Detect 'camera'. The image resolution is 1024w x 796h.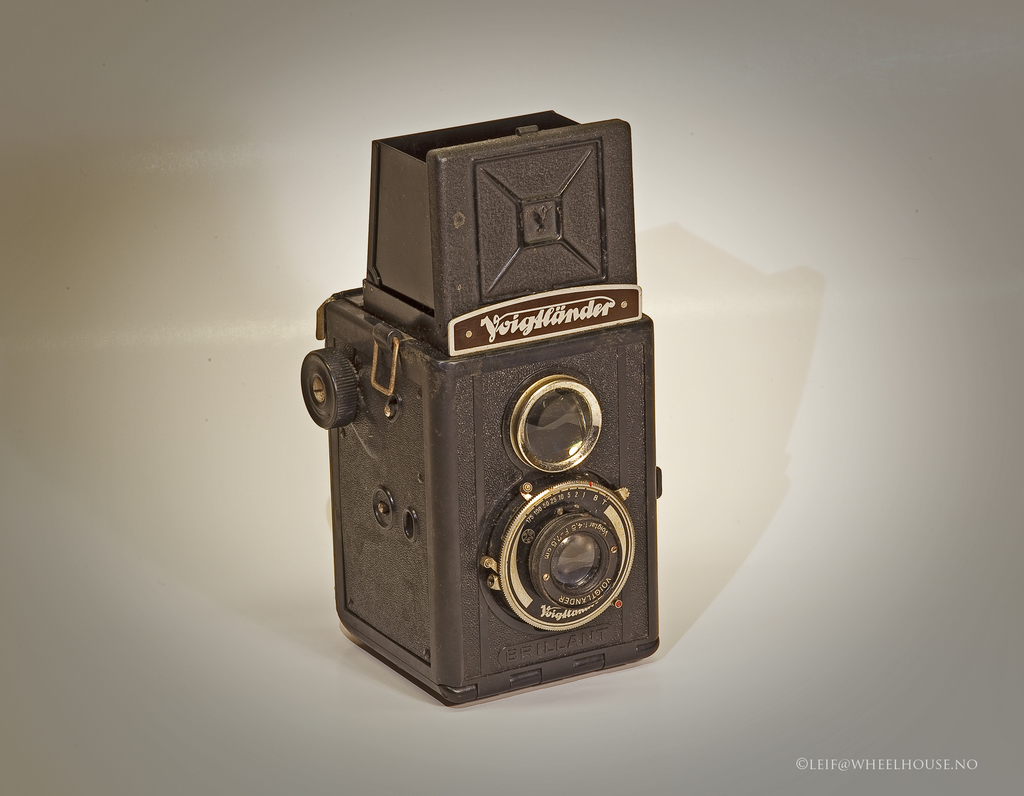
pyautogui.locateOnScreen(275, 109, 698, 719).
